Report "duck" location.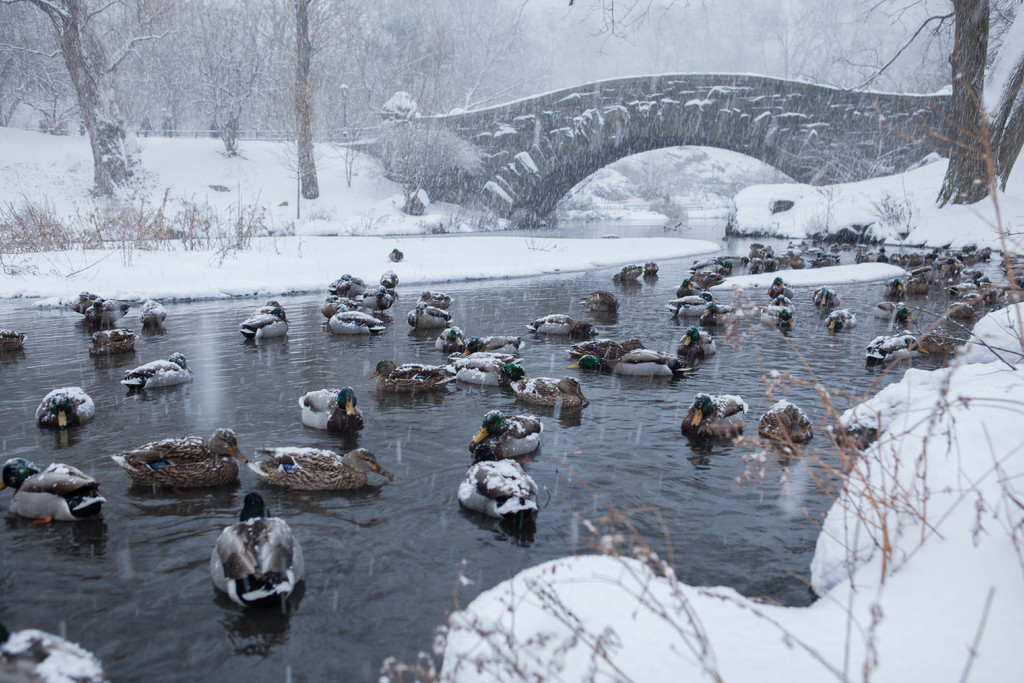
Report: rect(526, 312, 598, 336).
